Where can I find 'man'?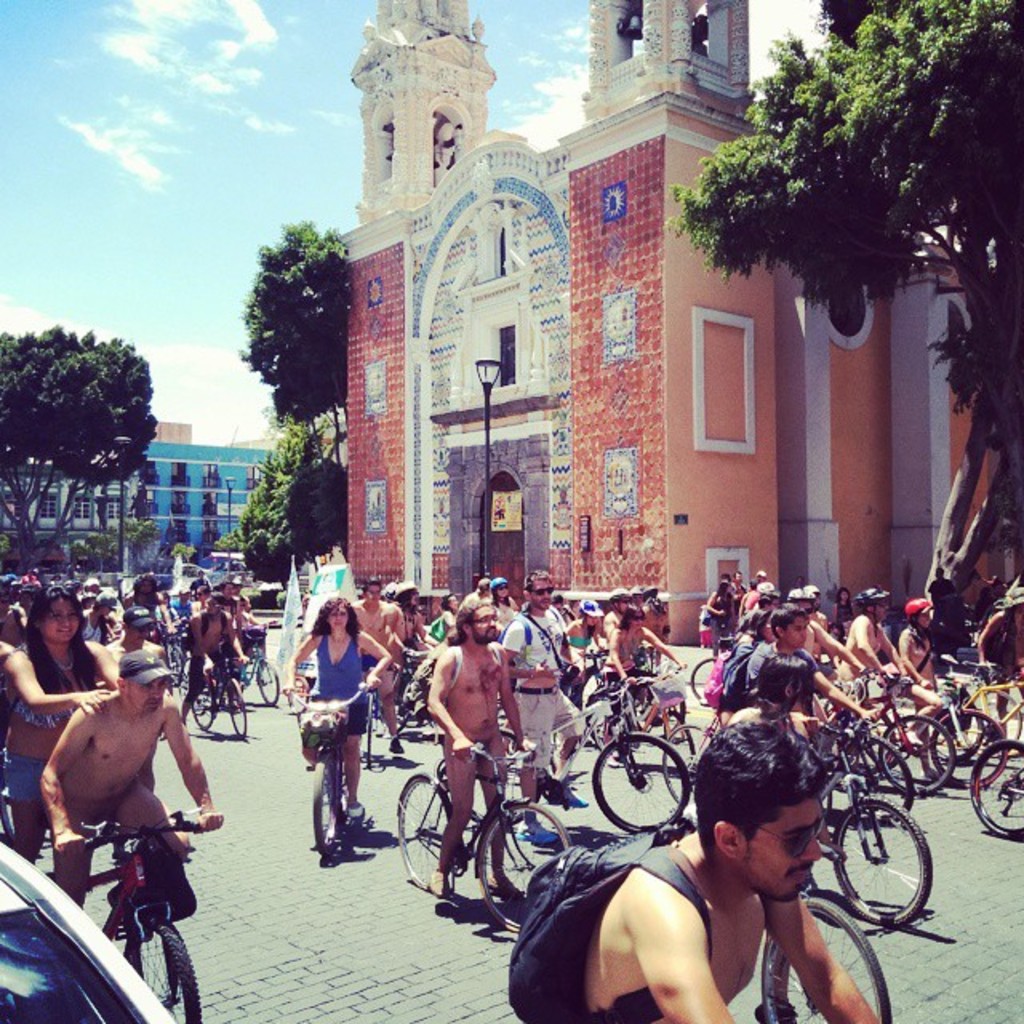
You can find it at bbox=(120, 570, 182, 635).
